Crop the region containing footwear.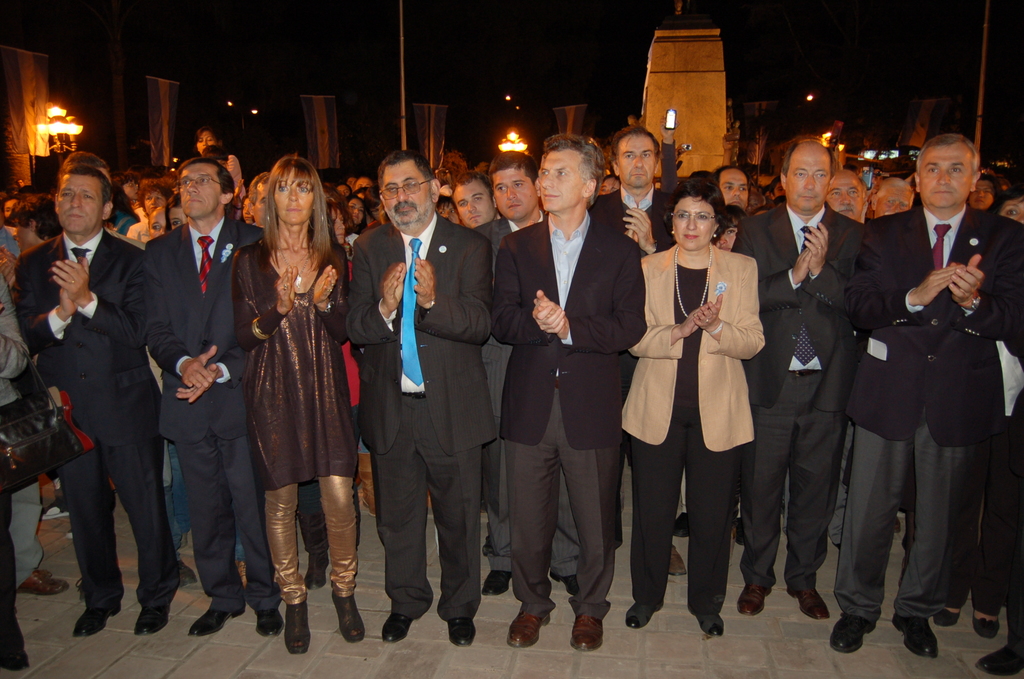
Crop region: 625,601,663,628.
